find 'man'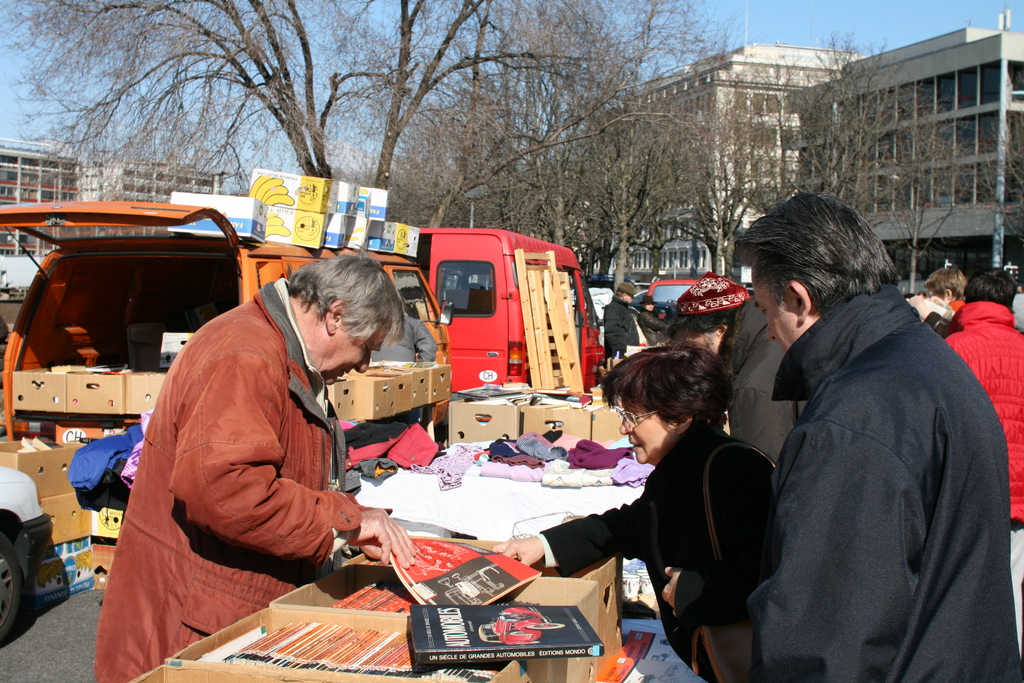
{"x1": 90, "y1": 248, "x2": 414, "y2": 682}
